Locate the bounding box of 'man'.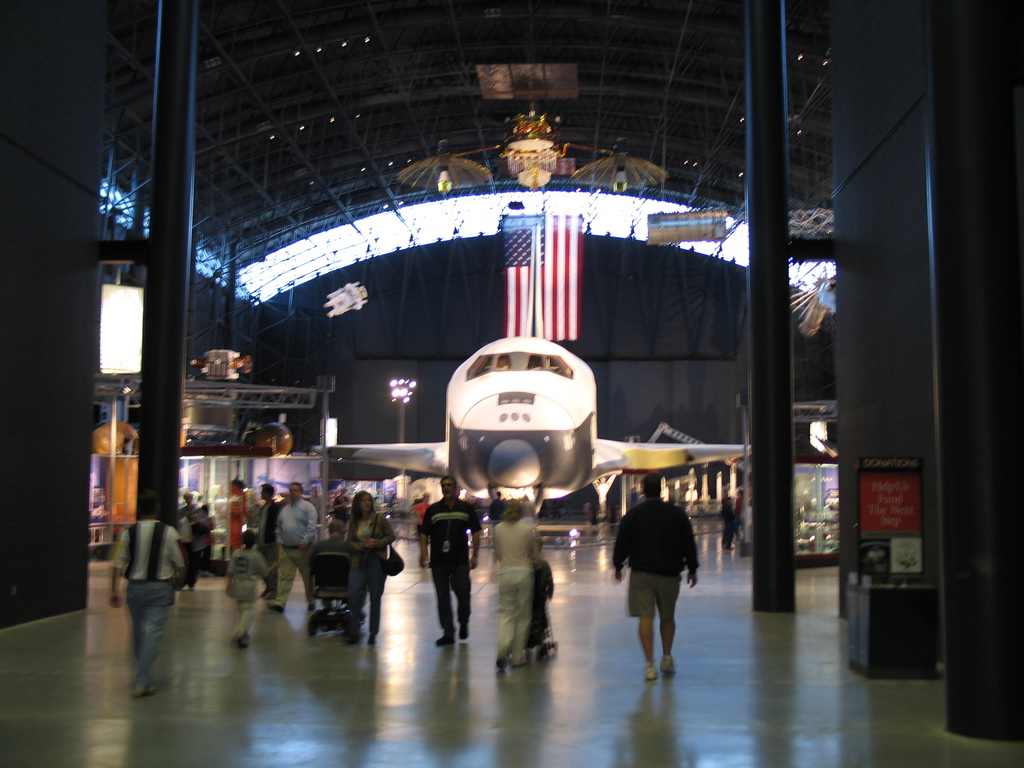
Bounding box: [268, 479, 320, 617].
